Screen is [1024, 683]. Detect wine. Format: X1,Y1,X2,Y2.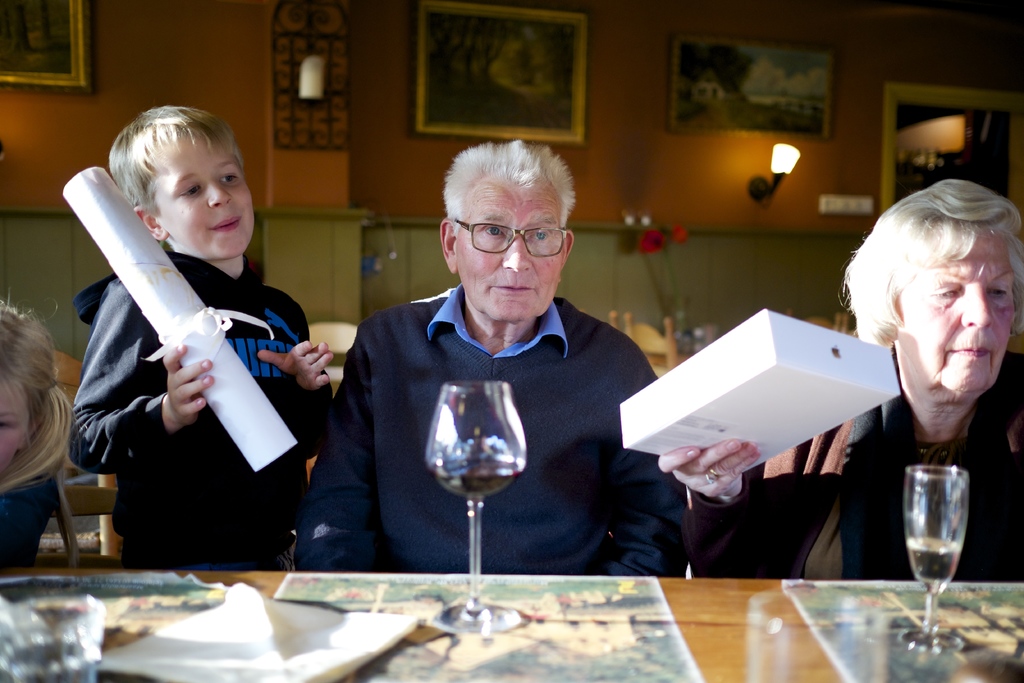
428,453,520,498.
